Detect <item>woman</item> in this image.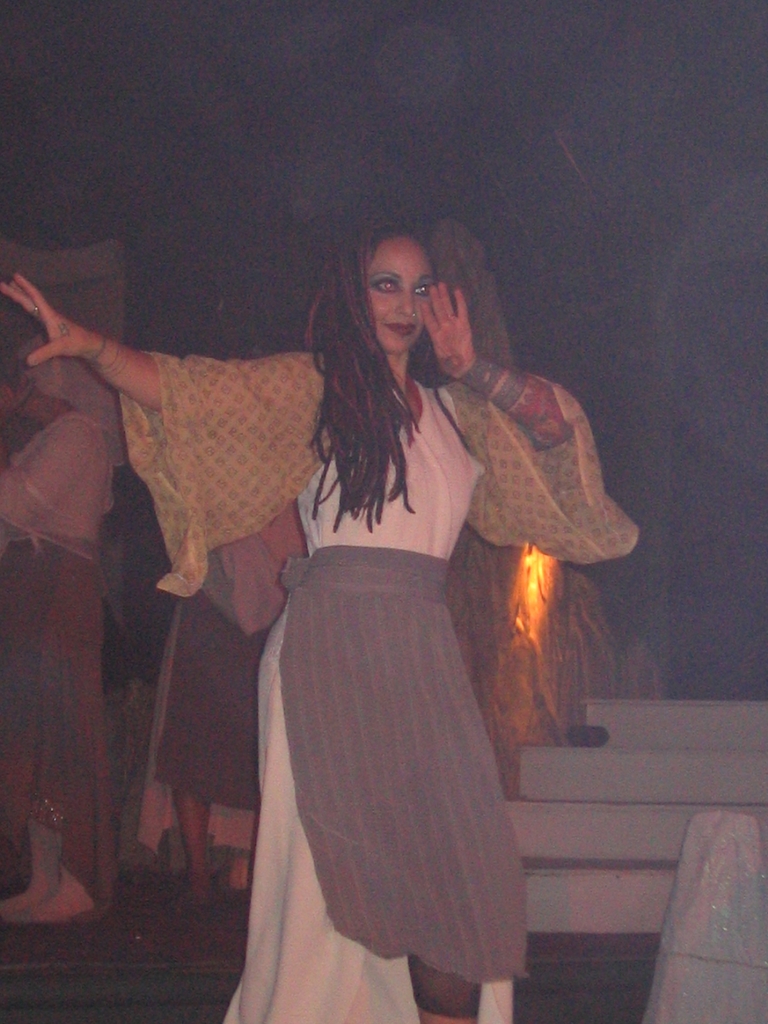
Detection: rect(0, 317, 126, 945).
